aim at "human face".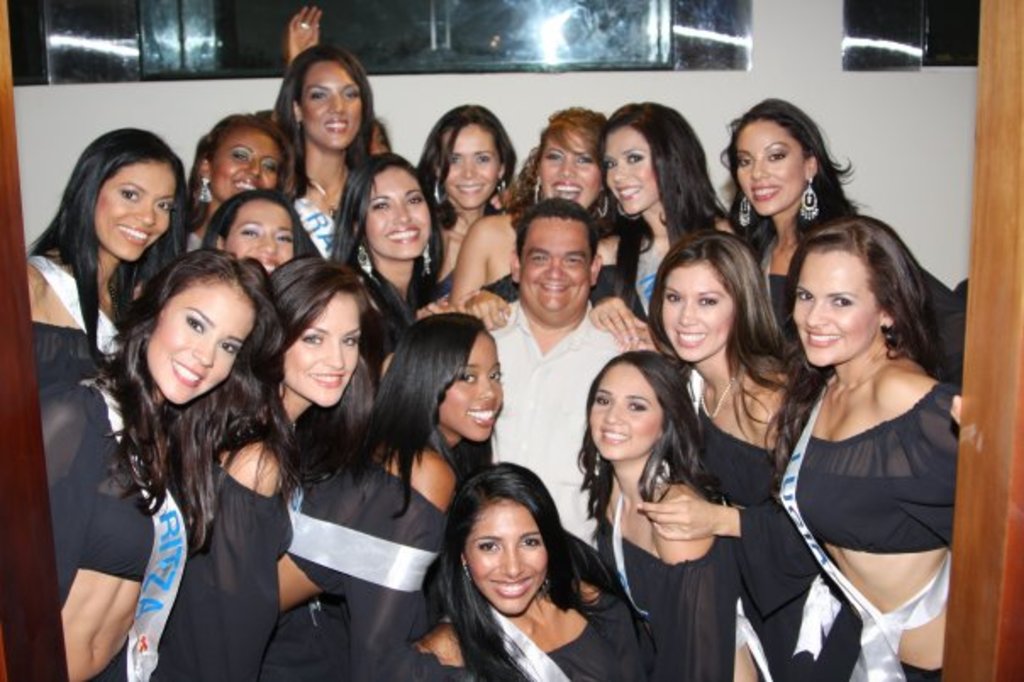
Aimed at 588,380,658,451.
